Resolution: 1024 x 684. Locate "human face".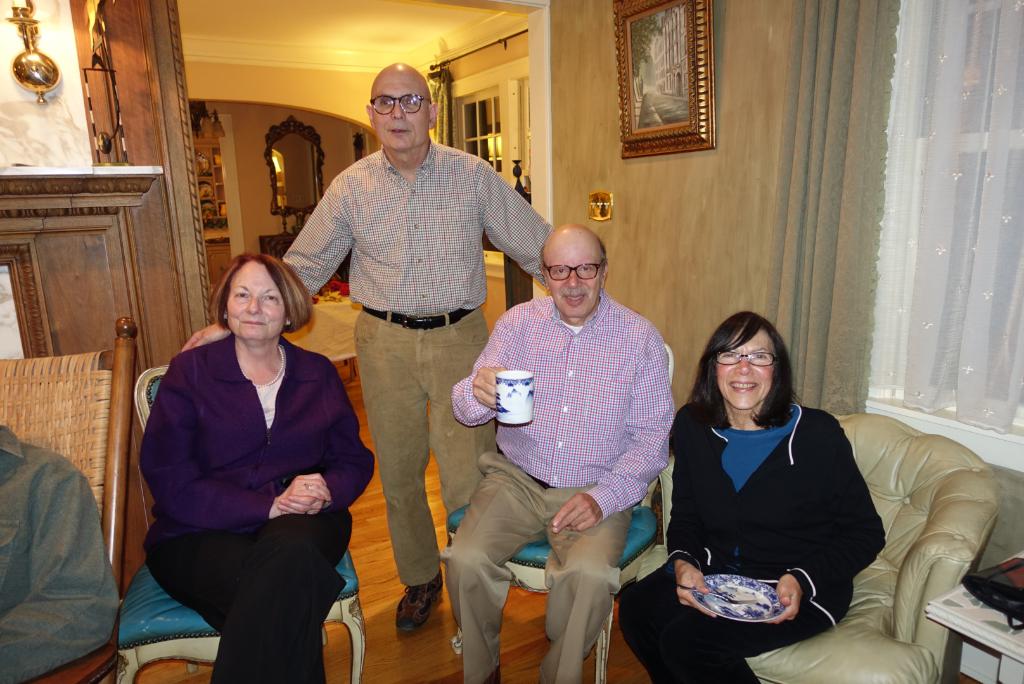
bbox=(369, 74, 431, 153).
